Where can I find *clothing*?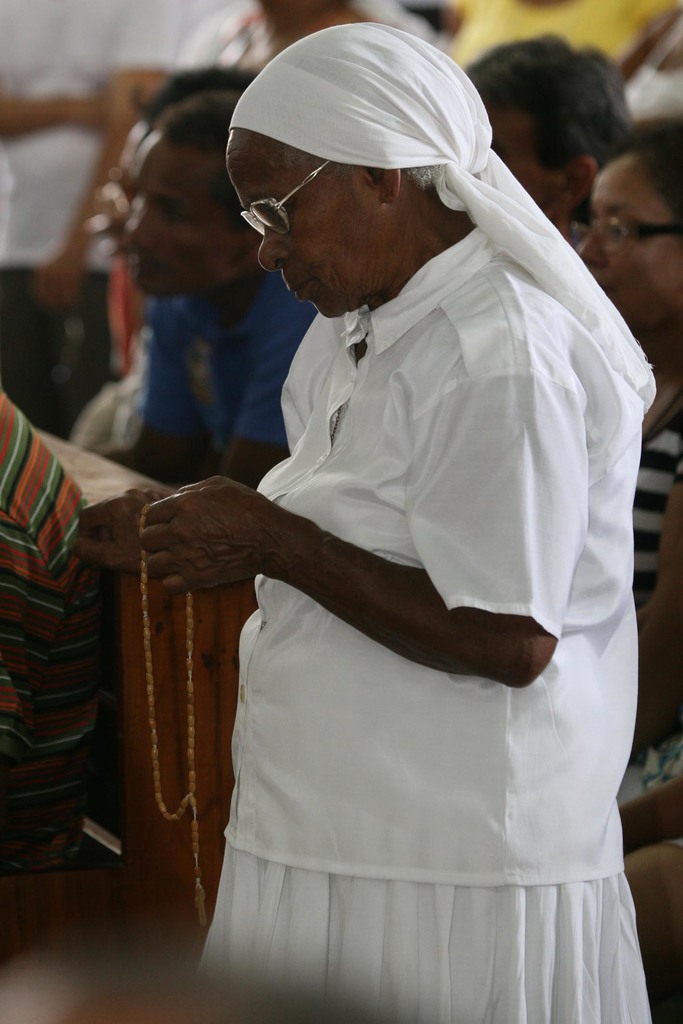
You can find it at <box>139,279,312,458</box>.
